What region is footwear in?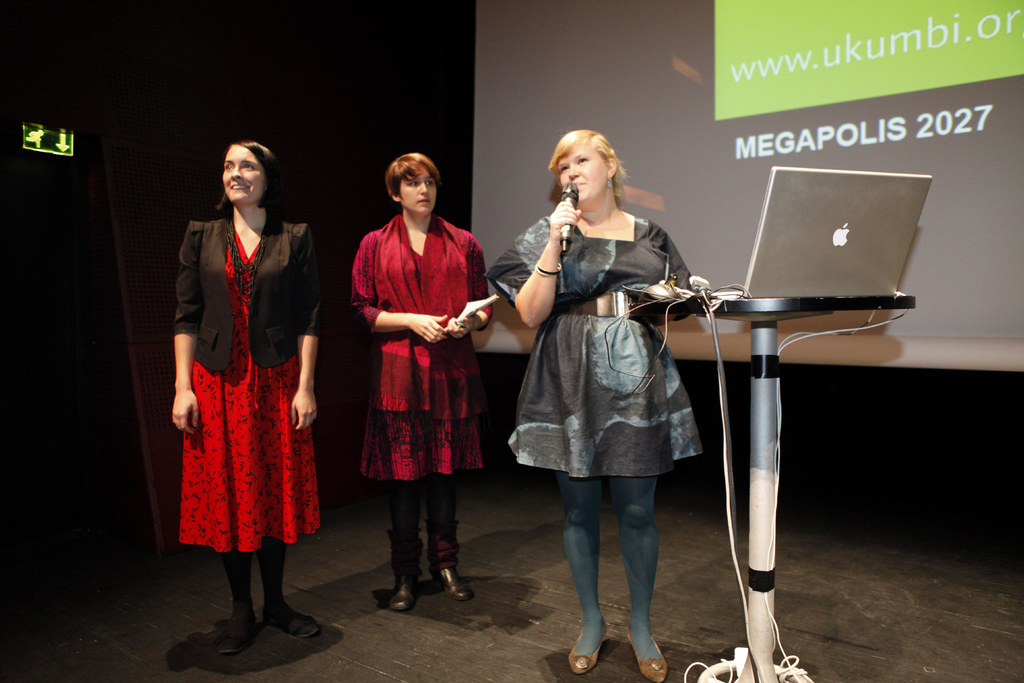
detection(428, 564, 476, 598).
